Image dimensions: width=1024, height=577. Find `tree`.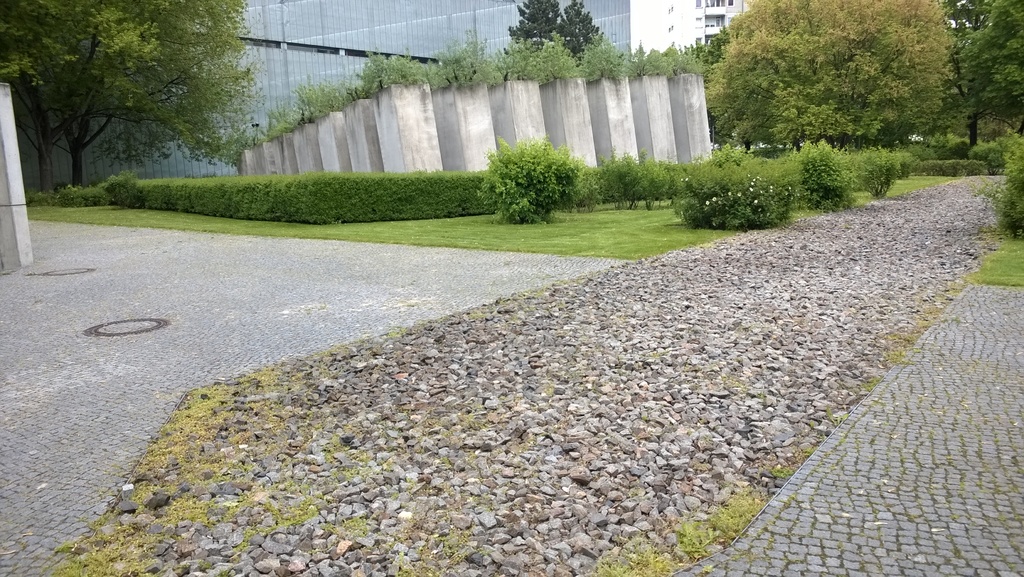
BBox(699, 10, 988, 187).
